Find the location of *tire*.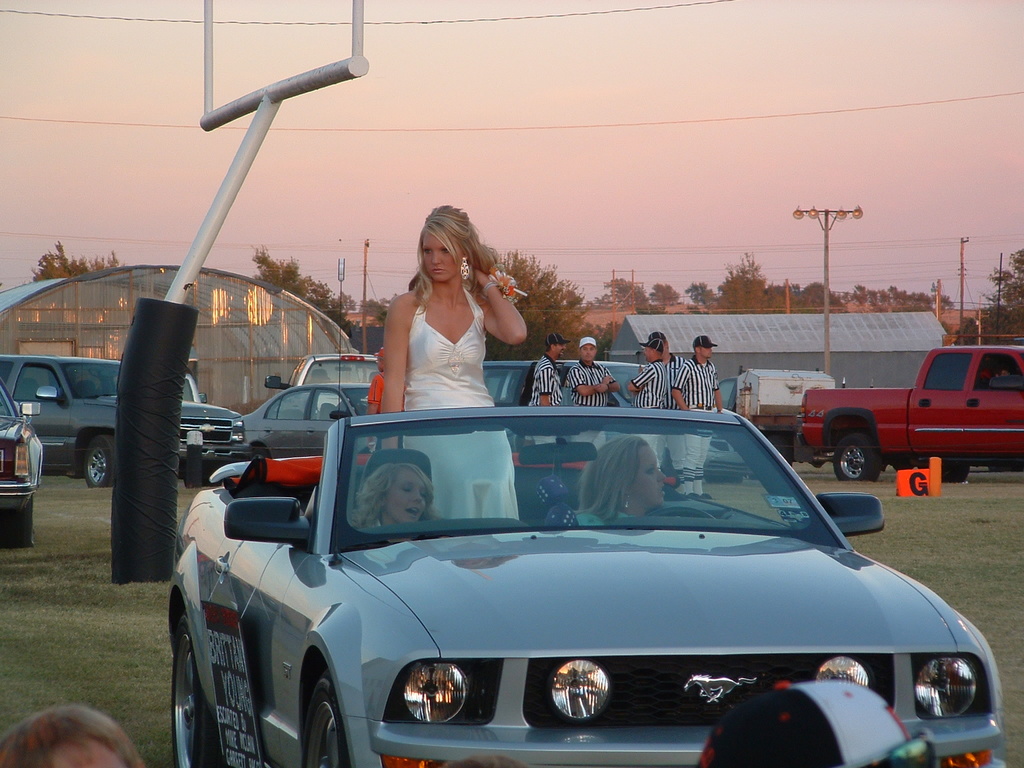
Location: l=767, t=431, r=792, b=474.
